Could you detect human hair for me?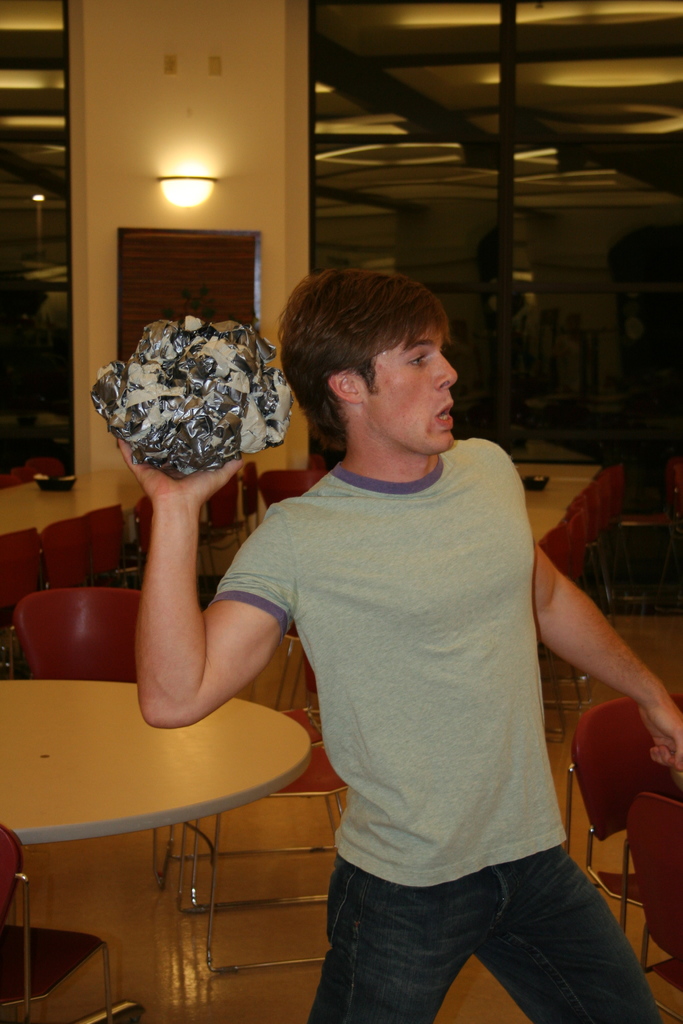
Detection result: (282,266,466,447).
